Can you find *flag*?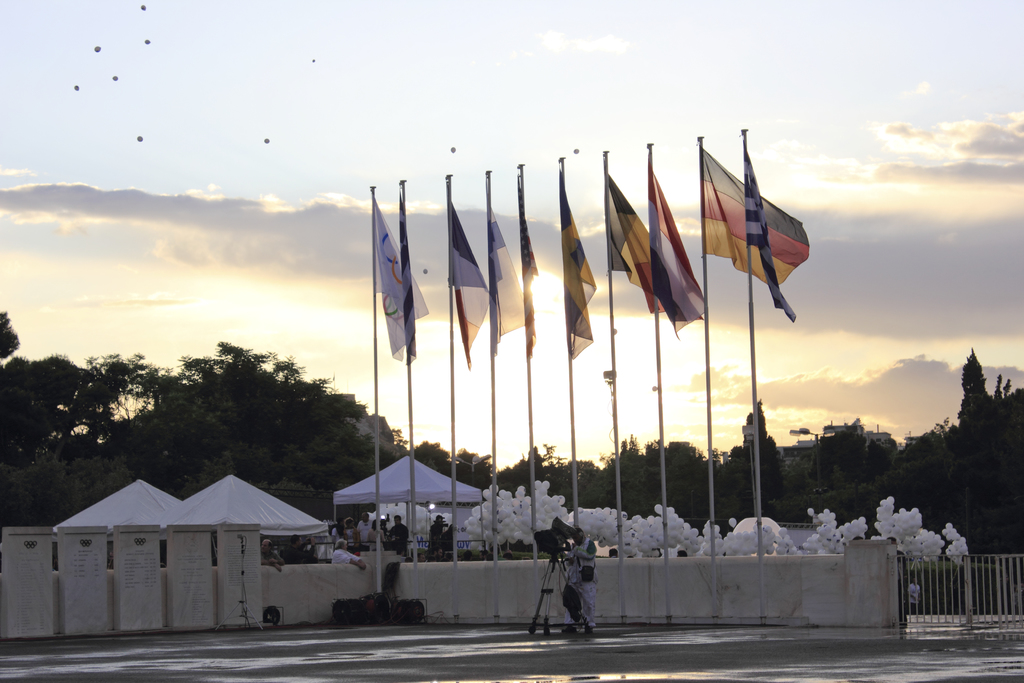
Yes, bounding box: [449,172,484,378].
